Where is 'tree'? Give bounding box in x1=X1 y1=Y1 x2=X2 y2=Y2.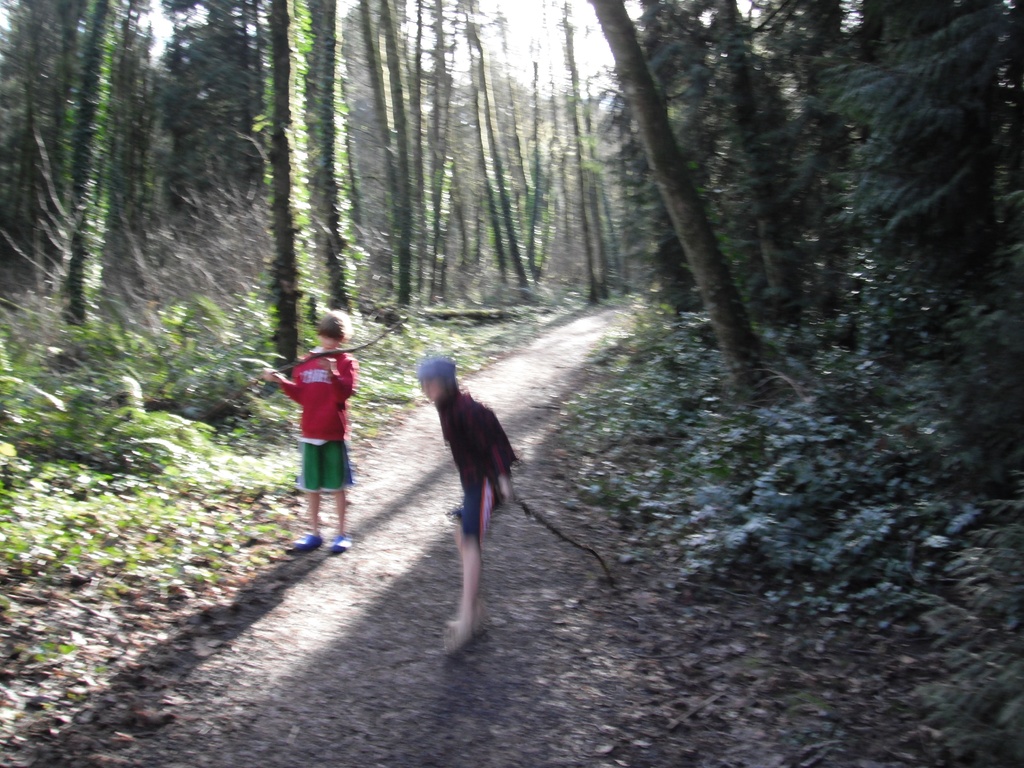
x1=845 y1=0 x2=1023 y2=404.
